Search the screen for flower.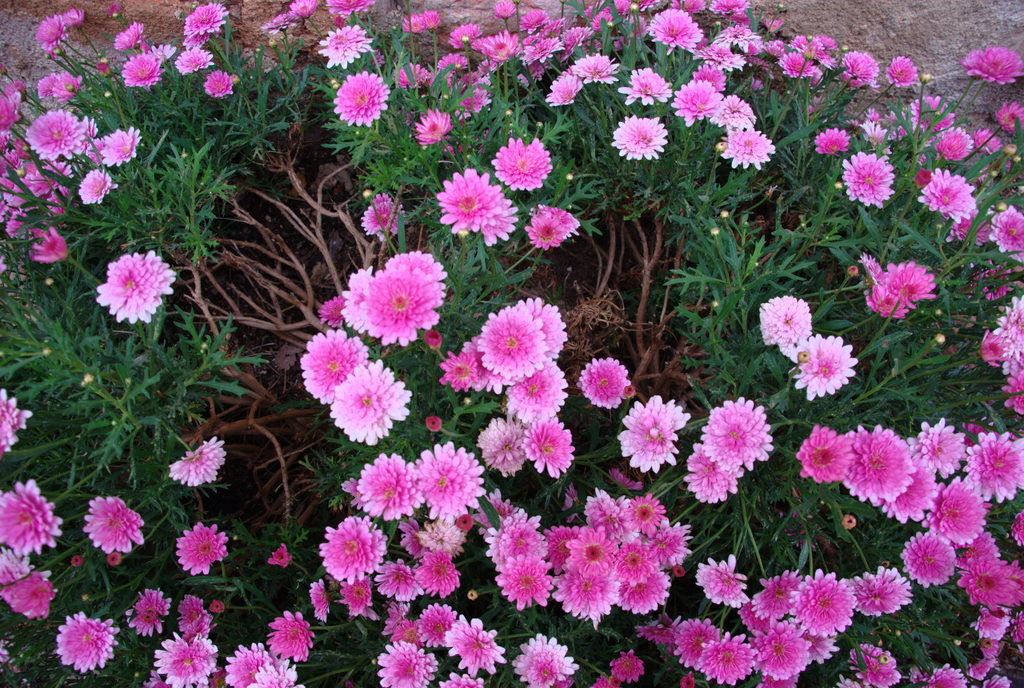
Found at 956, 45, 1000, 83.
